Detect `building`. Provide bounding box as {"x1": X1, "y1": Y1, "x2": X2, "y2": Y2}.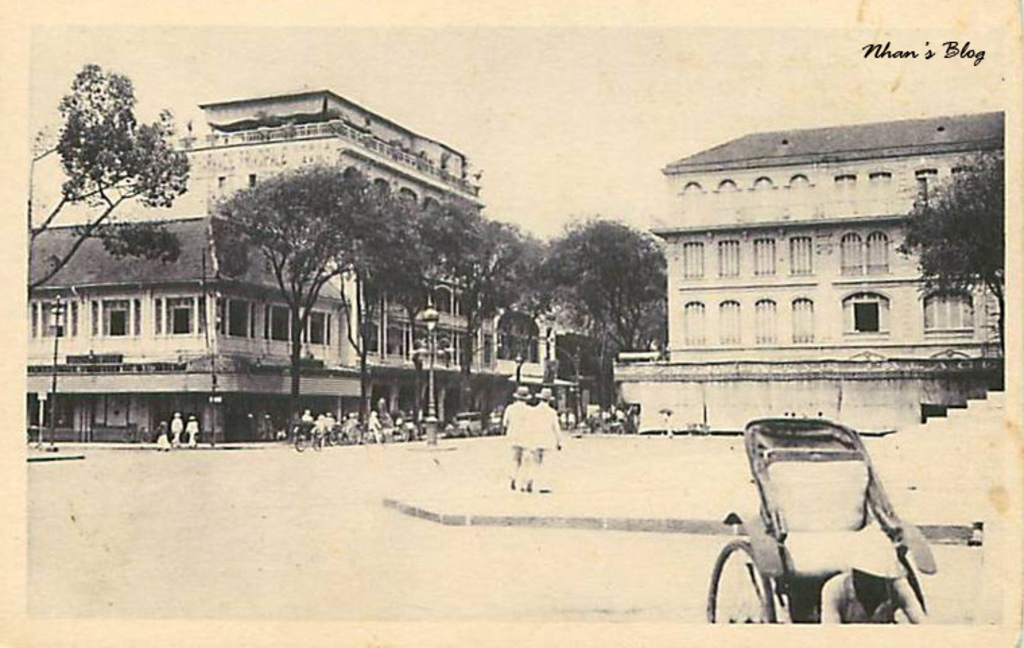
{"x1": 614, "y1": 109, "x2": 1006, "y2": 434}.
